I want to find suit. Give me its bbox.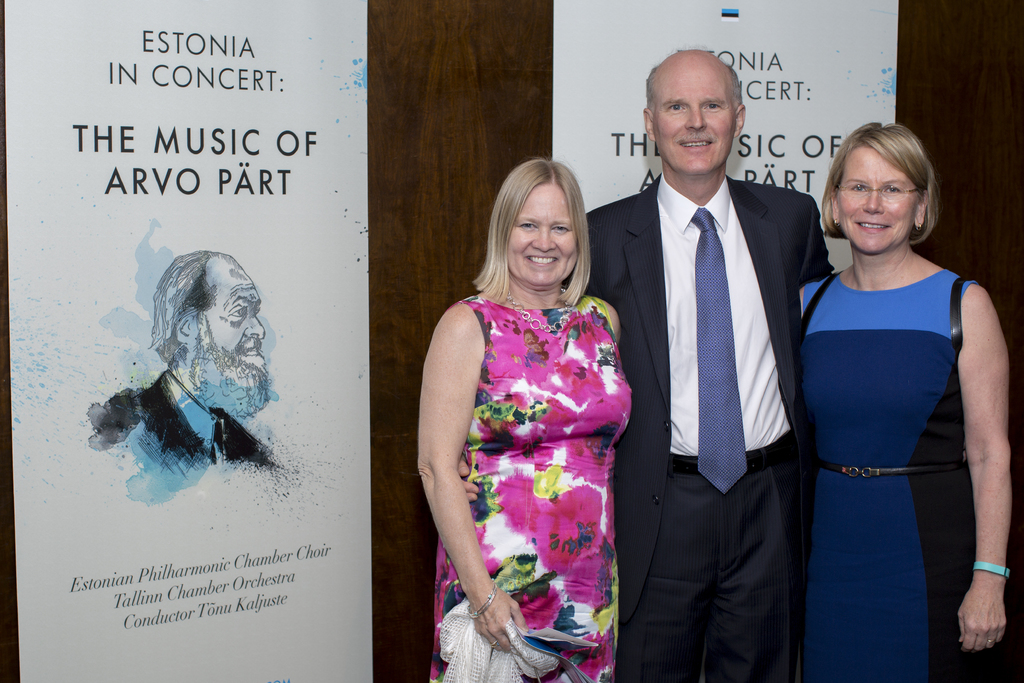
(130, 367, 278, 467).
